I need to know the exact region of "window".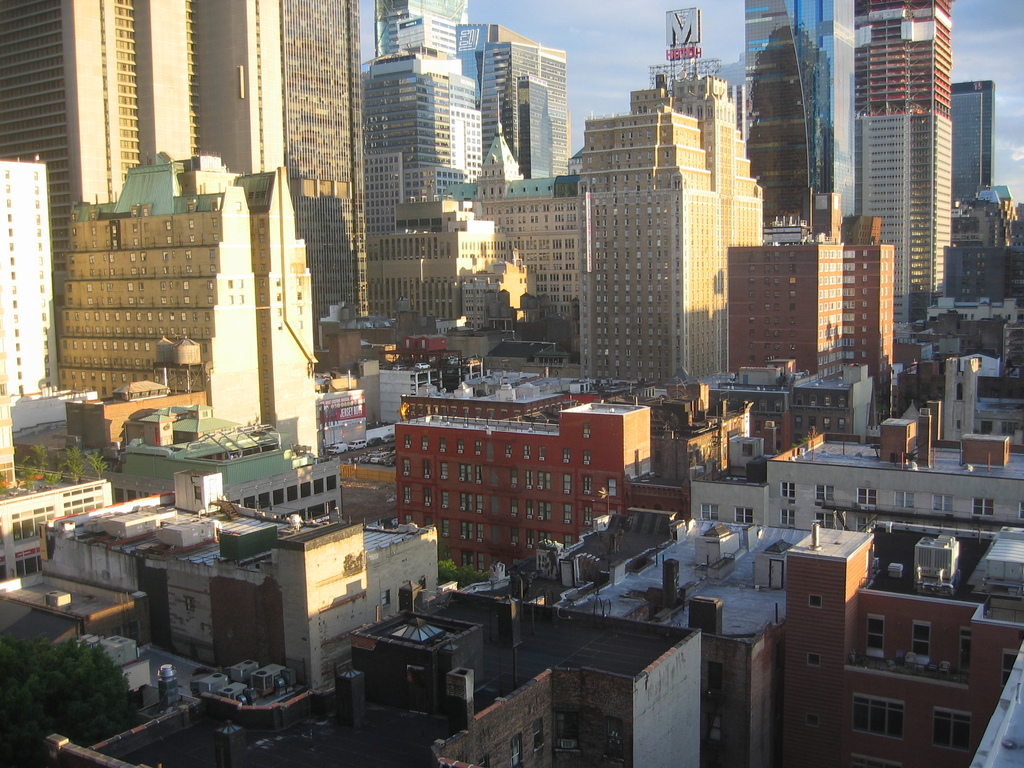
Region: 538,445,548,459.
